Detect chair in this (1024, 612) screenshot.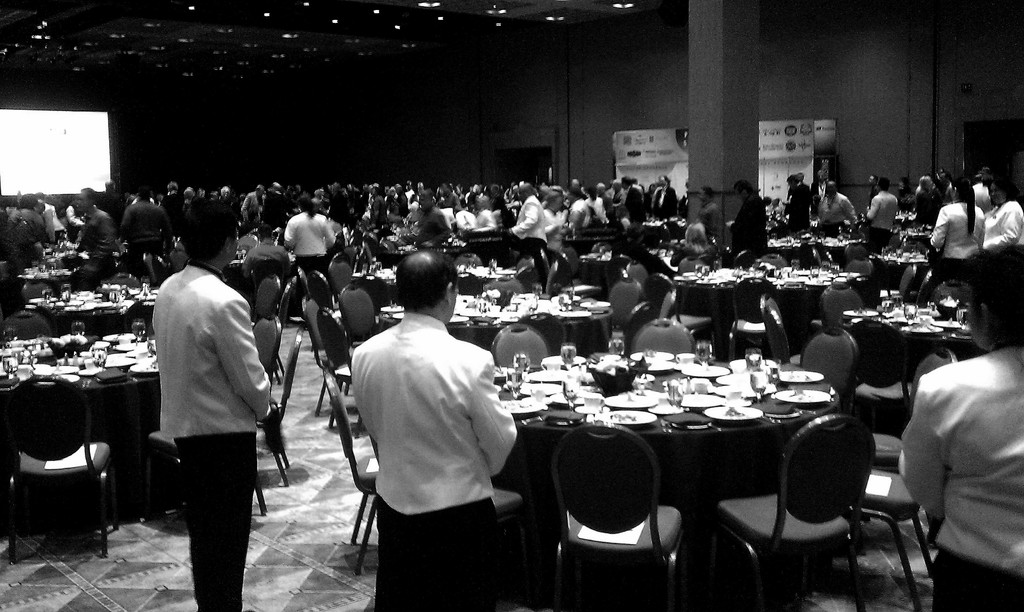
Detection: 342/282/374/351.
